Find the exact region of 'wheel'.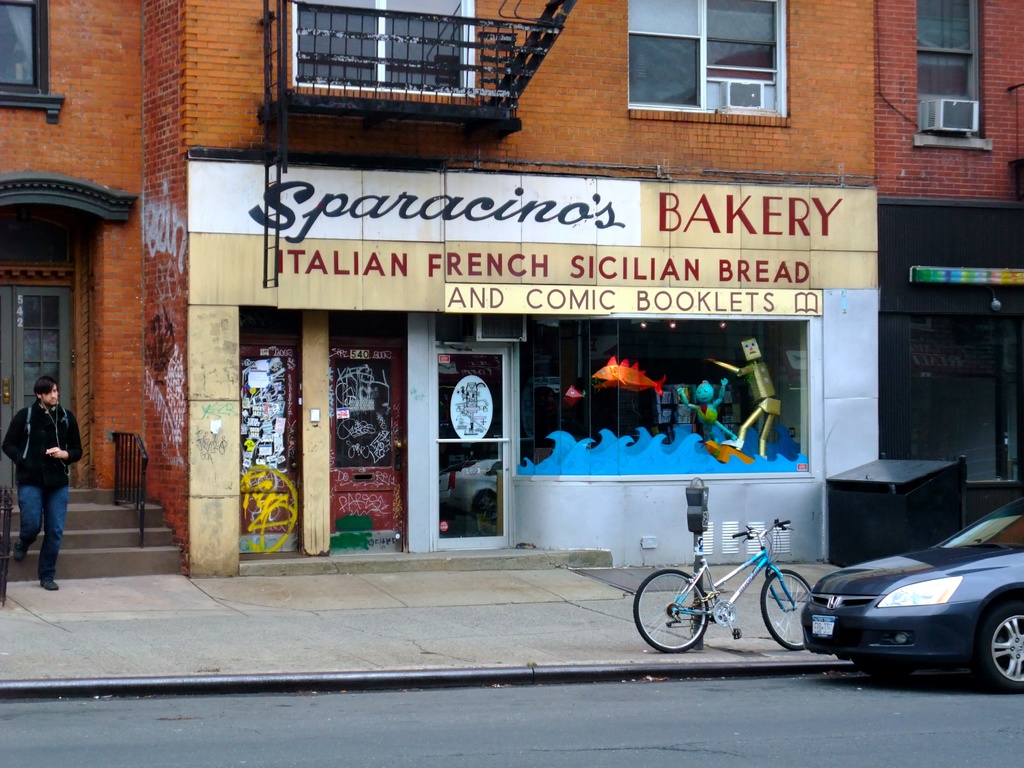
Exact region: 634, 566, 710, 654.
